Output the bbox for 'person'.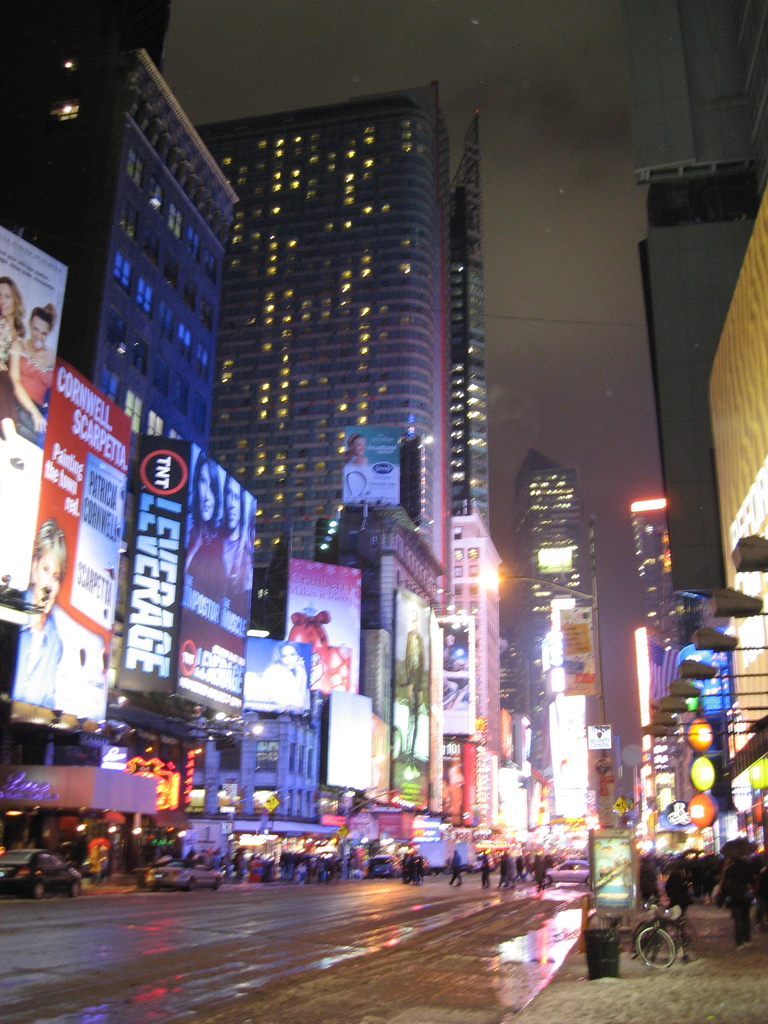
select_region(0, 301, 65, 428).
